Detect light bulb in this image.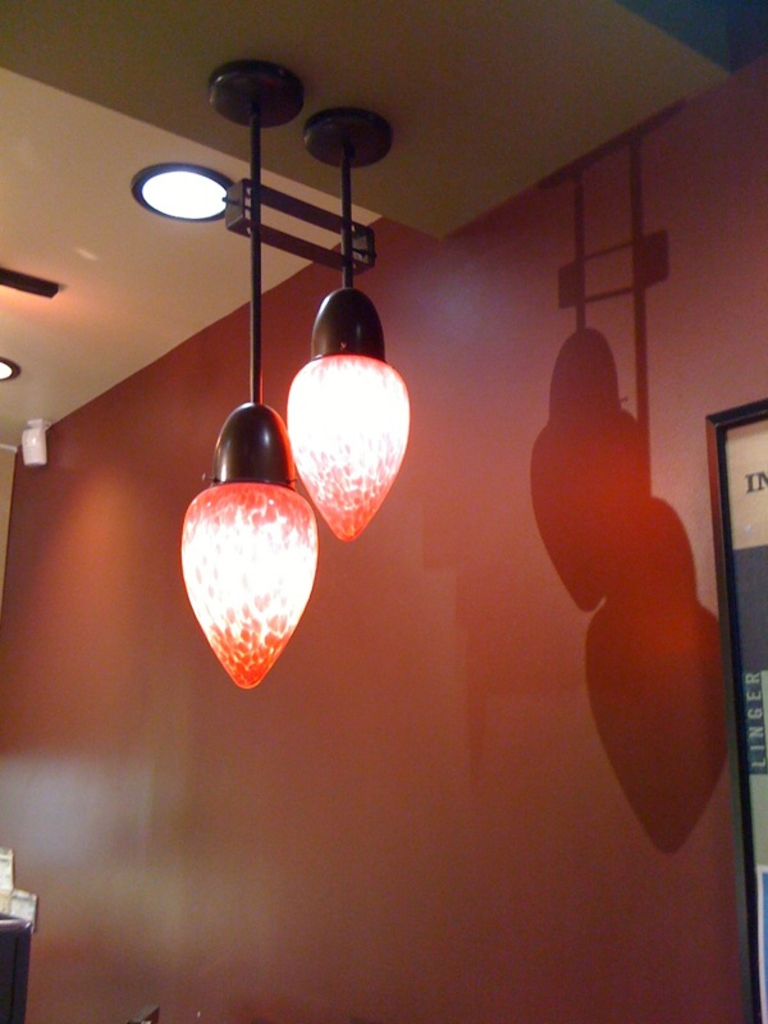
Detection: rect(141, 173, 233, 221).
